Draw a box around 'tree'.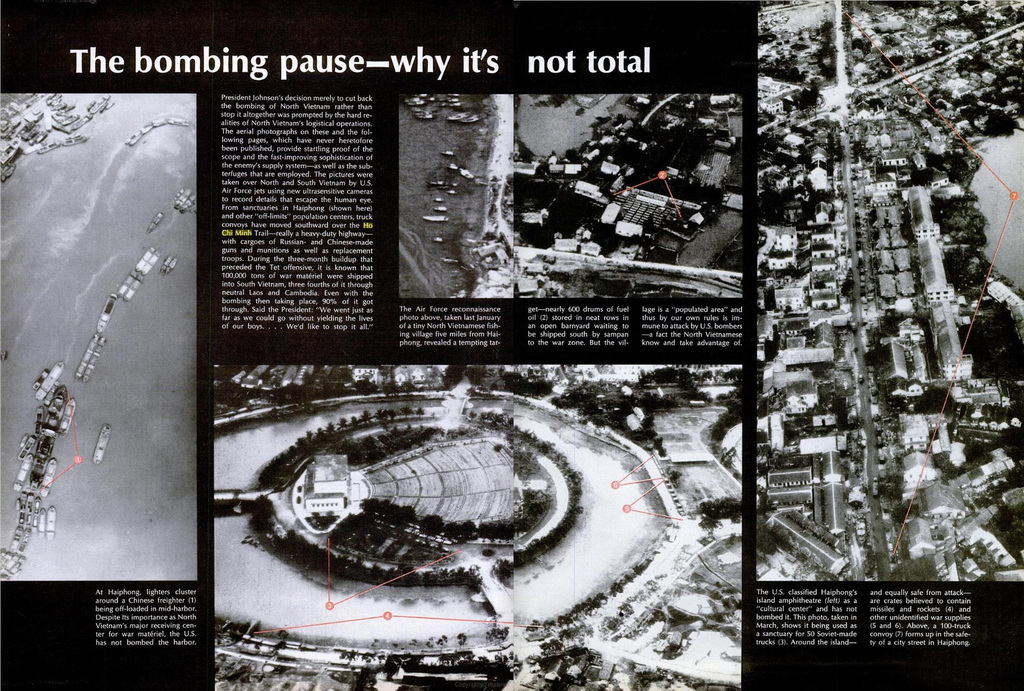
BBox(364, 499, 377, 516).
